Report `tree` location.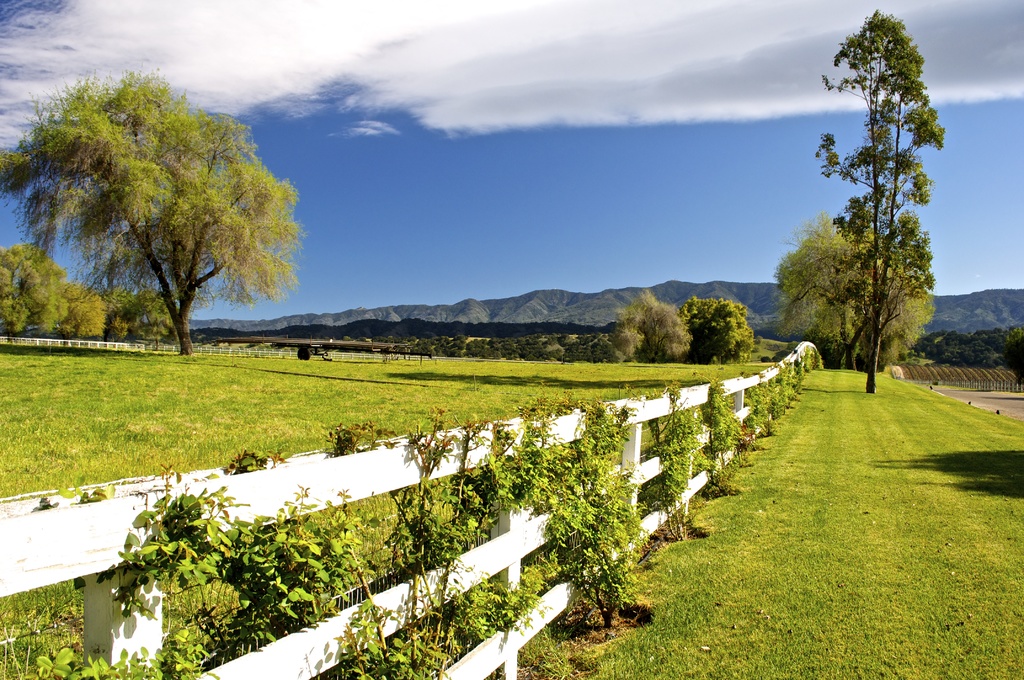
Report: (x1=774, y1=202, x2=932, y2=378).
